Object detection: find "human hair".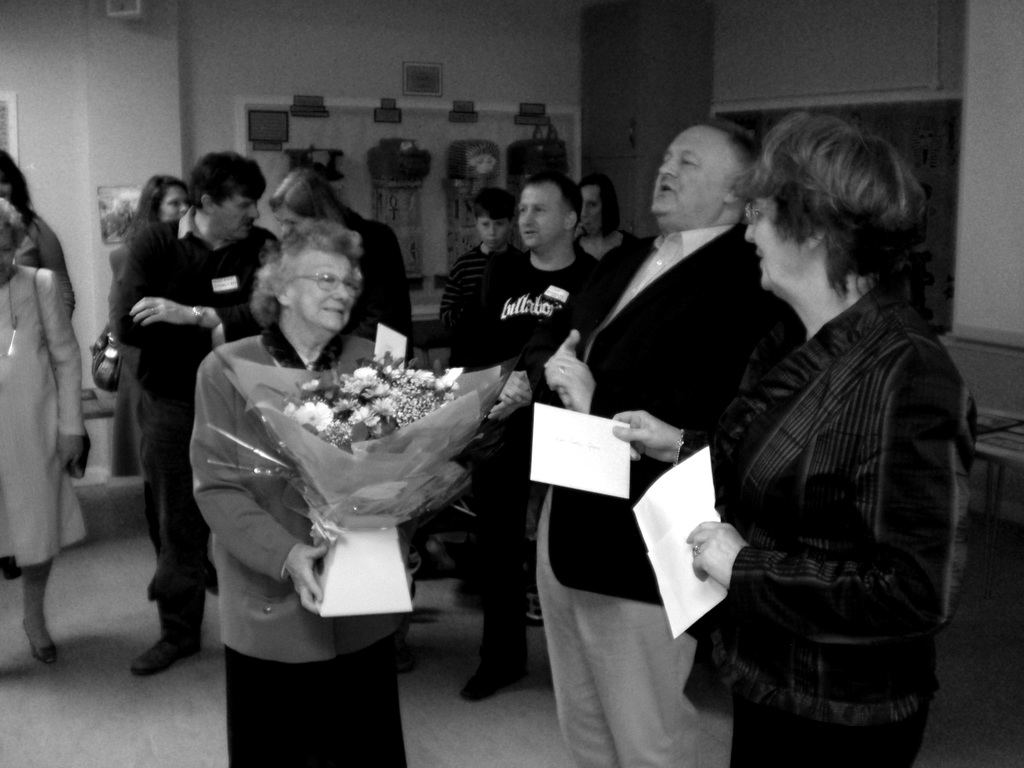
<bbox>266, 161, 356, 228</bbox>.
